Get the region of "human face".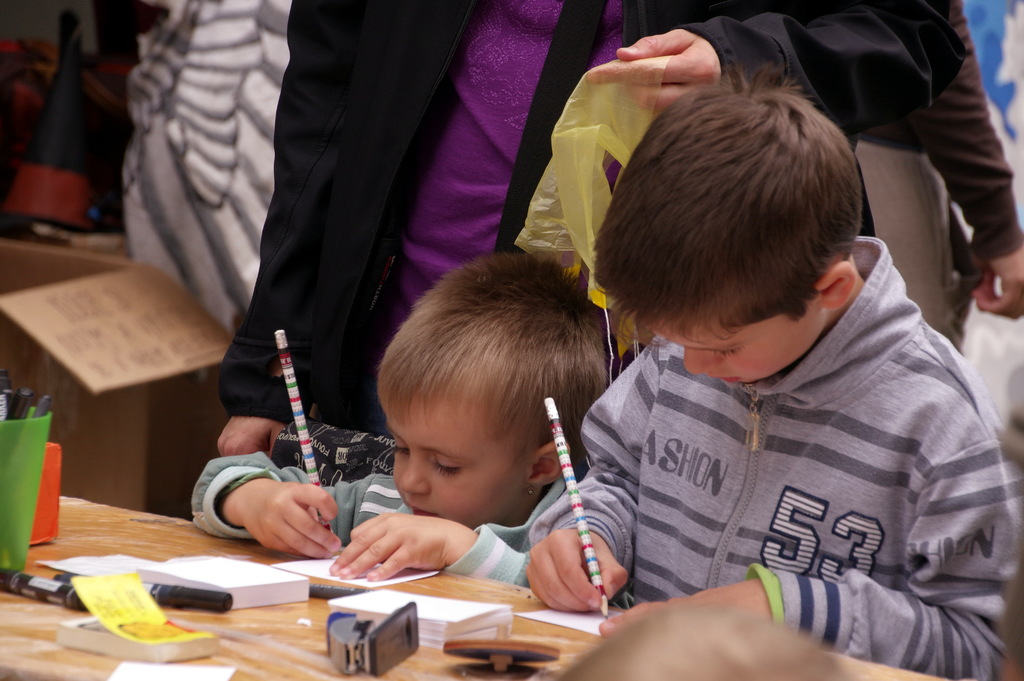
rect(392, 391, 524, 529).
